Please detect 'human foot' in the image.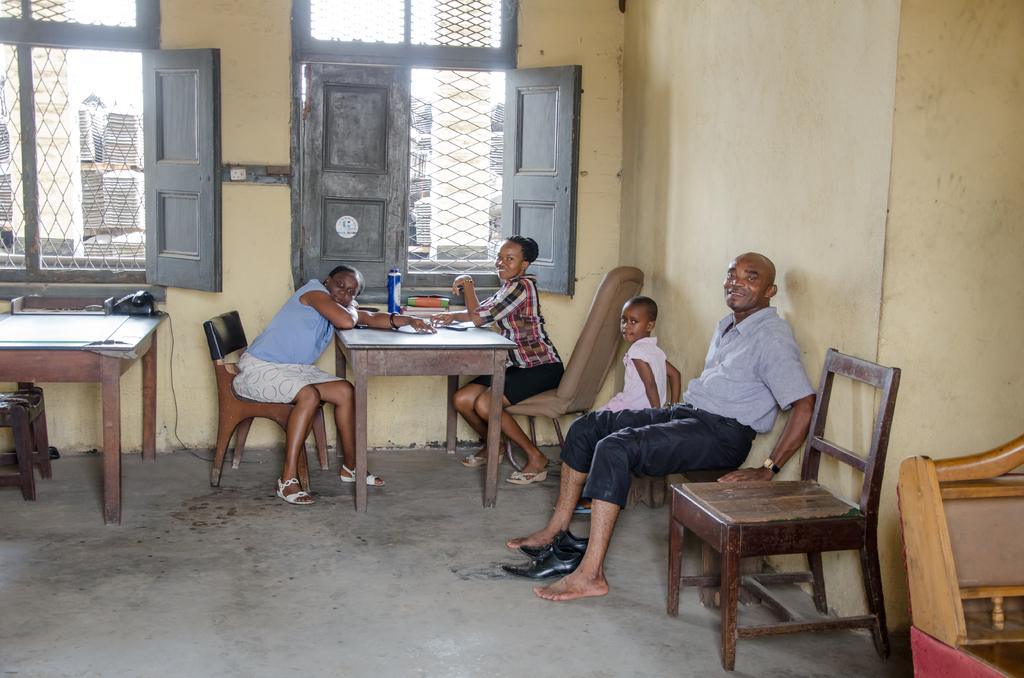
BBox(528, 558, 610, 602).
